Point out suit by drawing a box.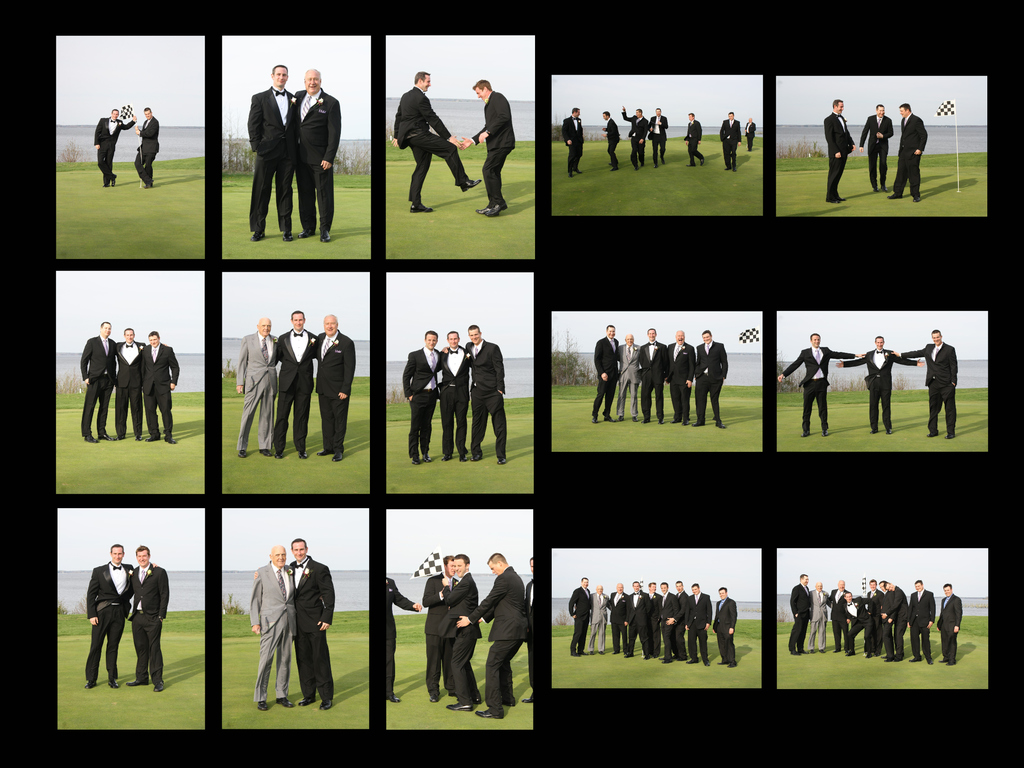
<region>668, 340, 696, 415</region>.
